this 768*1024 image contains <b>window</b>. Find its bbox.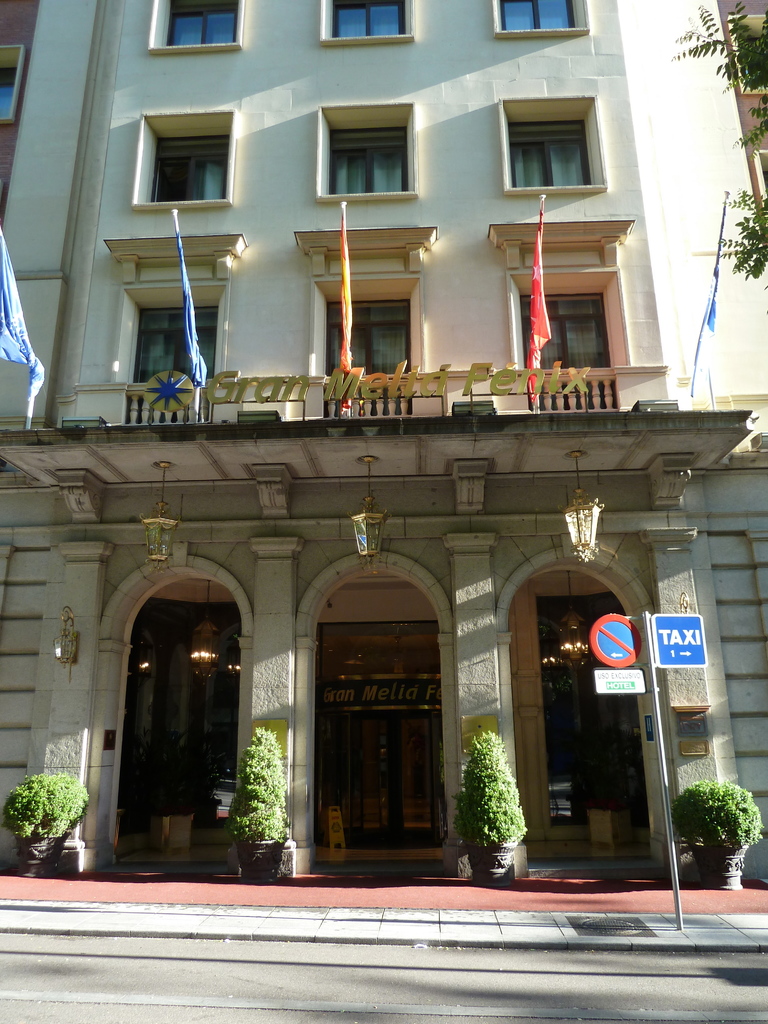
region(119, 301, 222, 420).
